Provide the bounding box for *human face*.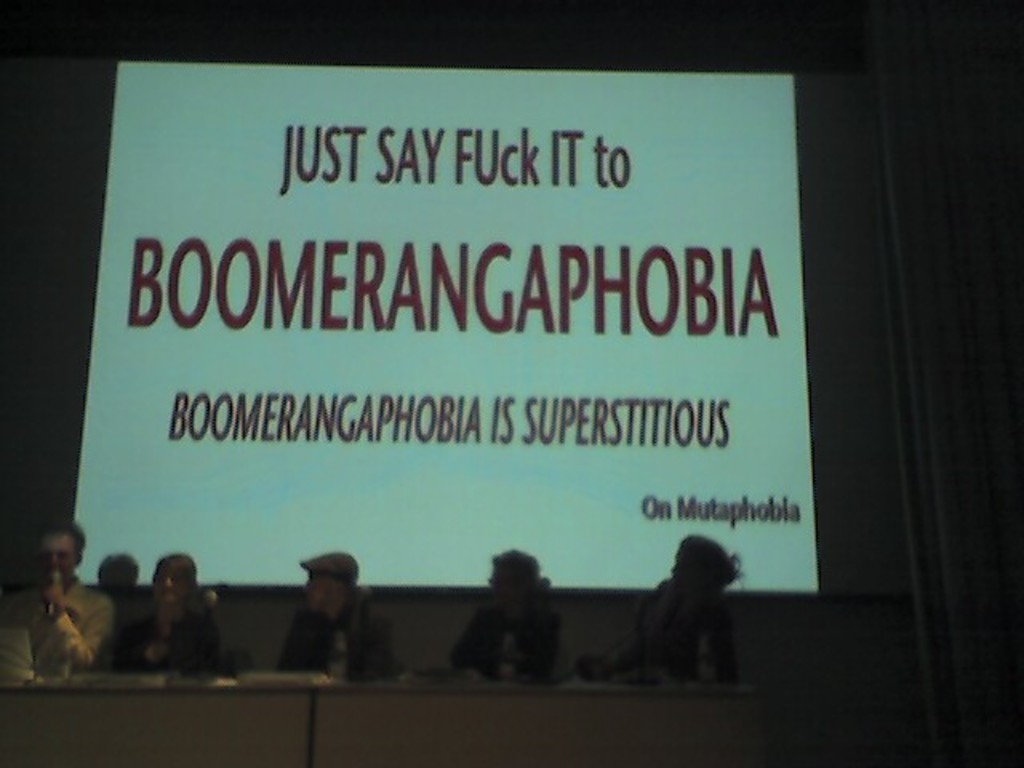
rect(306, 568, 341, 605).
